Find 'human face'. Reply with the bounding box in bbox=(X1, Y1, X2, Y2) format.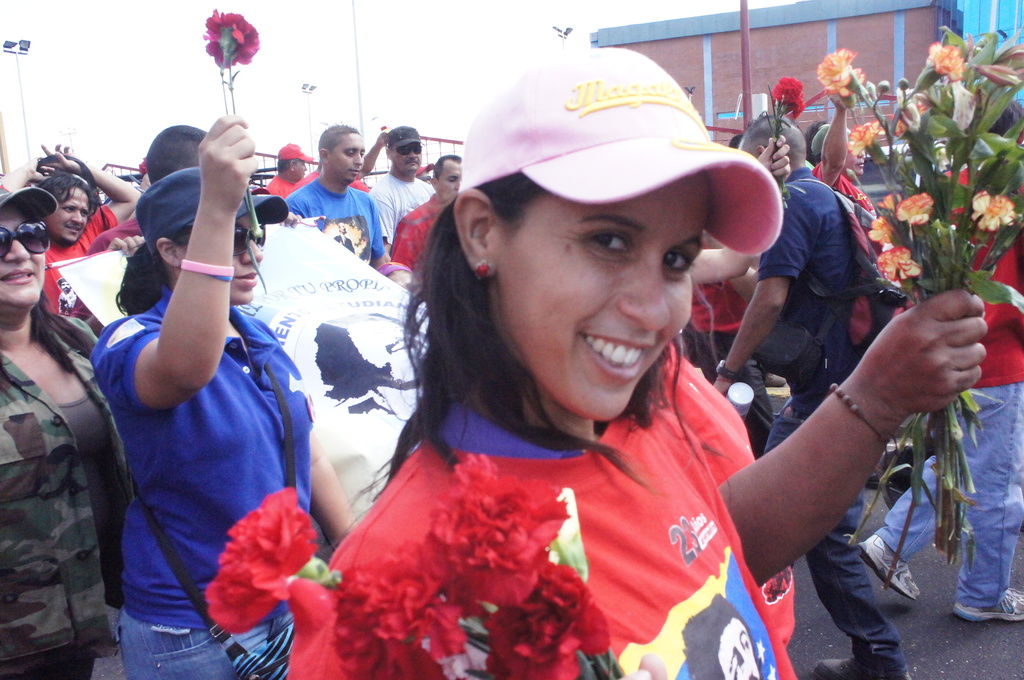
bbox=(493, 166, 707, 419).
